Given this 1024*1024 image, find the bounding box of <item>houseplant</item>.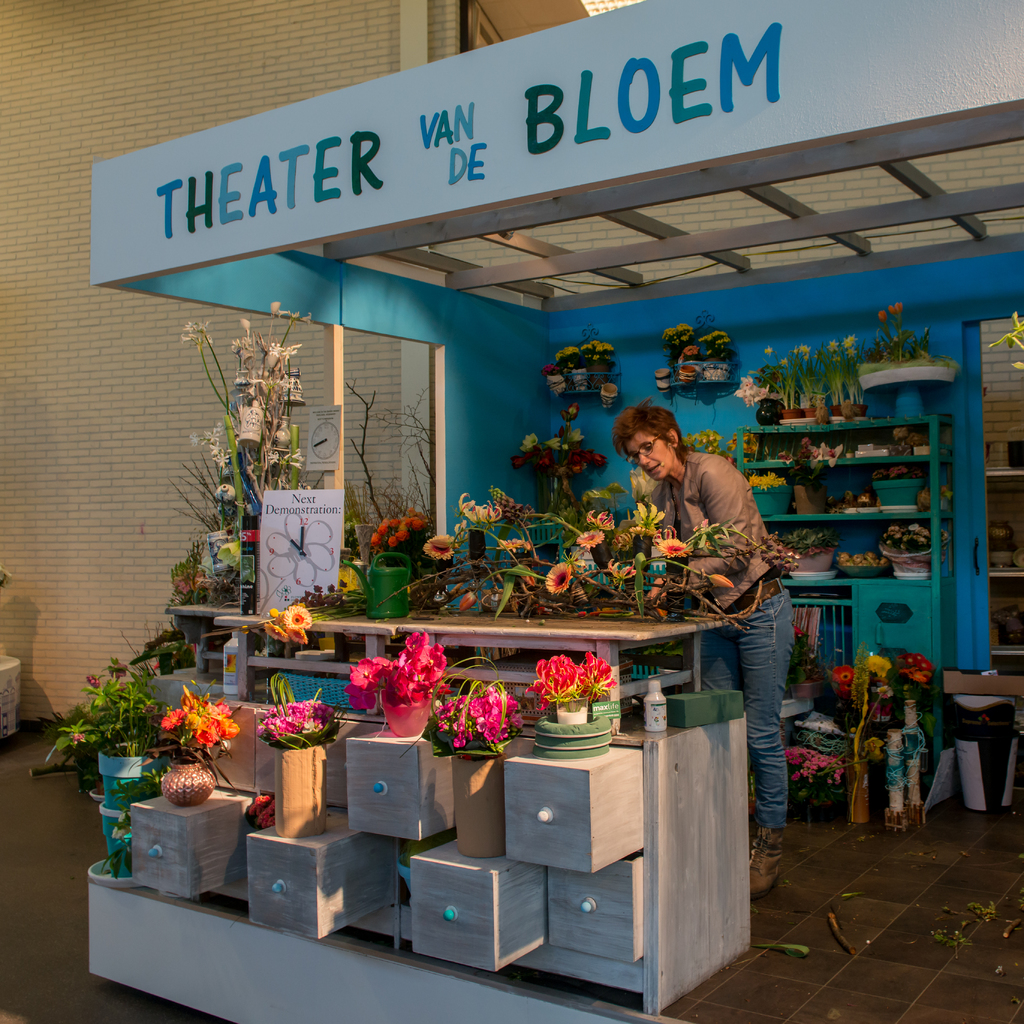
(left=706, top=323, right=741, bottom=386).
